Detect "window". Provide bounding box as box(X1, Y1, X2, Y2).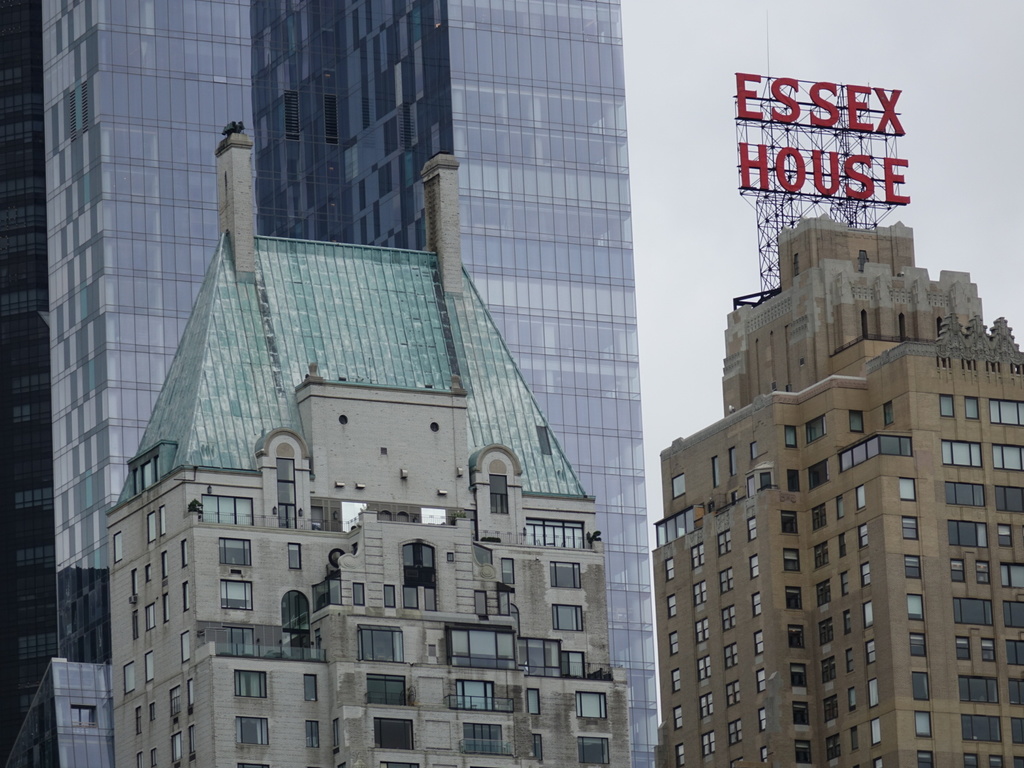
box(666, 594, 678, 617).
